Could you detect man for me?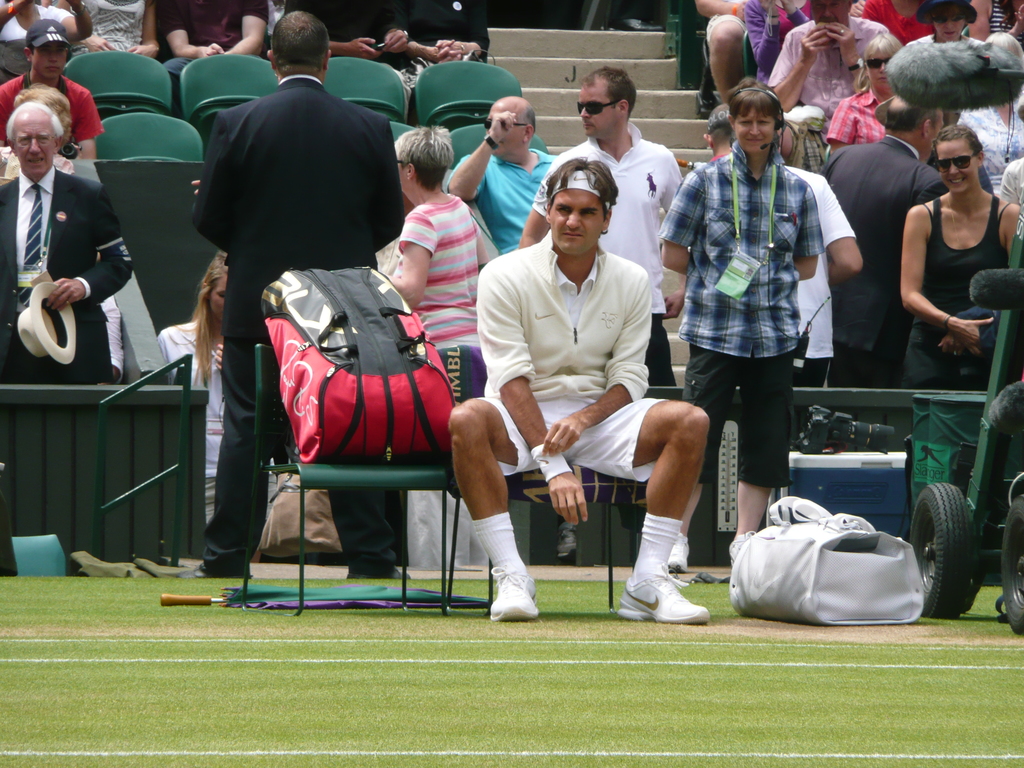
Detection result: box=[0, 99, 132, 384].
